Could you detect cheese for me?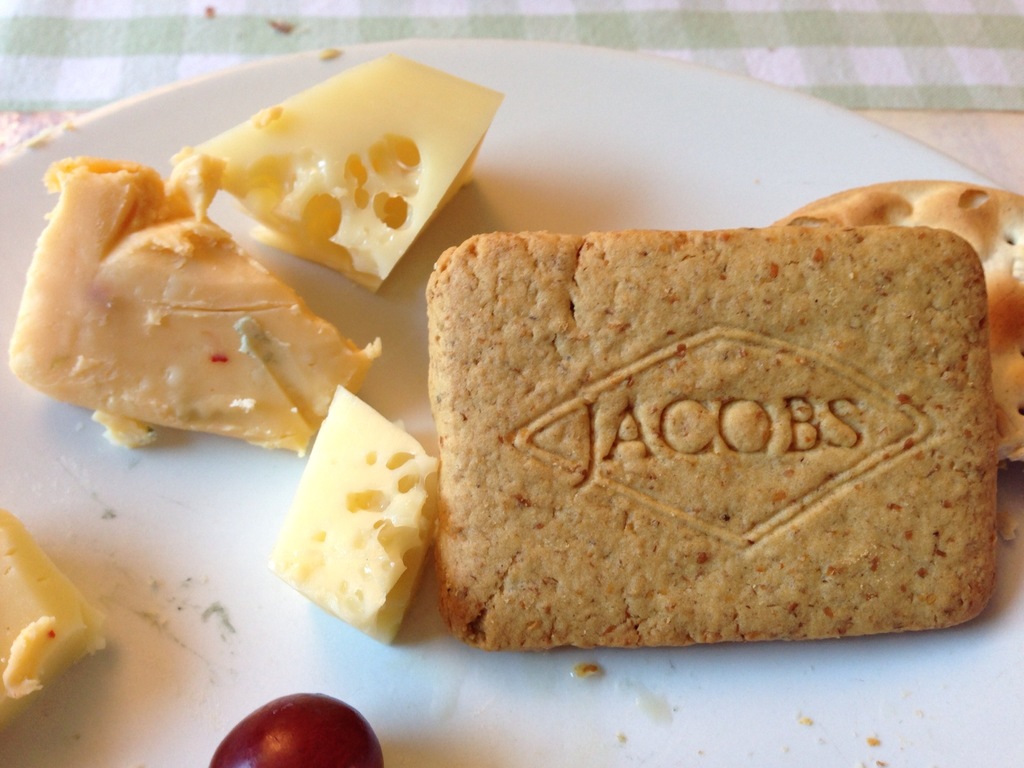
Detection result: {"x1": 175, "y1": 45, "x2": 505, "y2": 291}.
